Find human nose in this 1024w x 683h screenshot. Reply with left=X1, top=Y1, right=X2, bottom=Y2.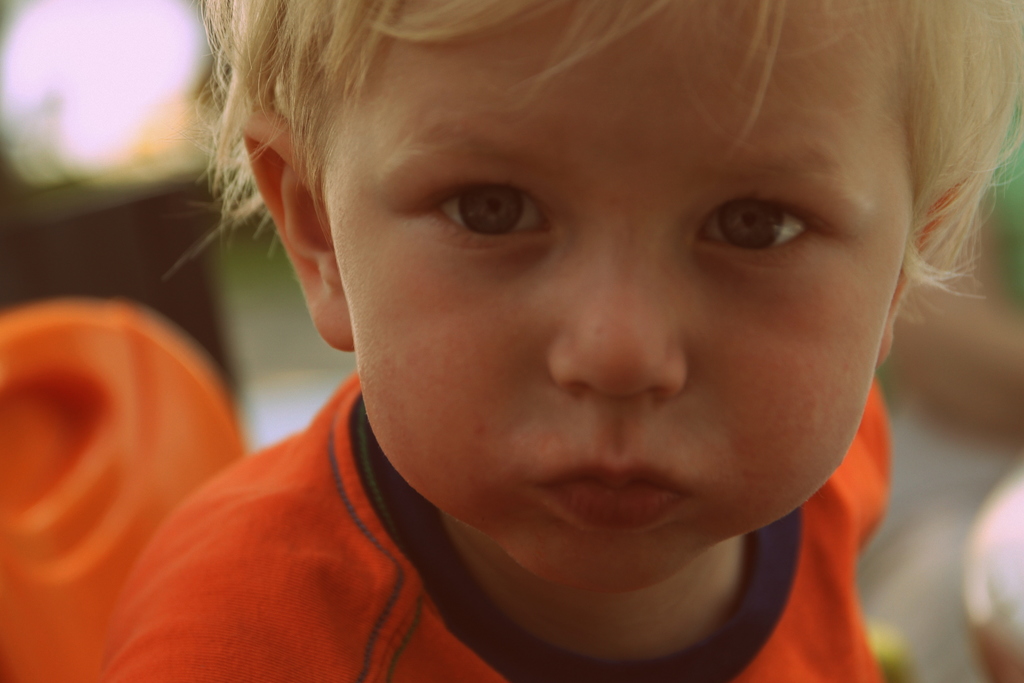
left=548, top=224, right=688, bottom=400.
